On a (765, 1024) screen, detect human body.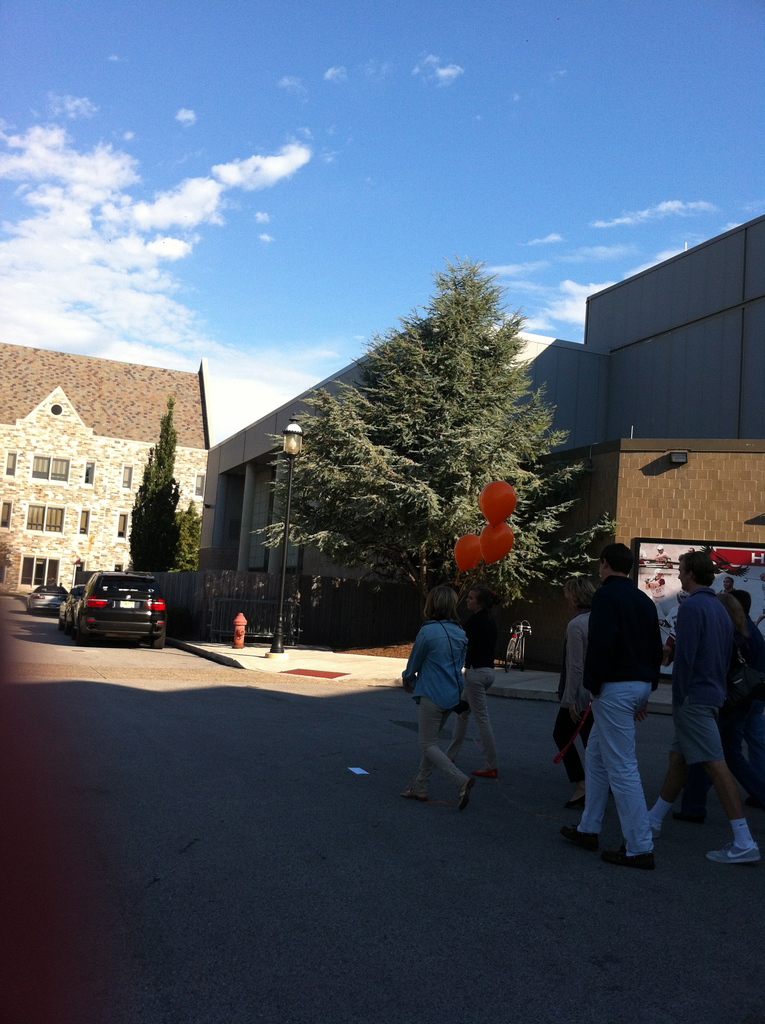
locate(560, 575, 657, 870).
